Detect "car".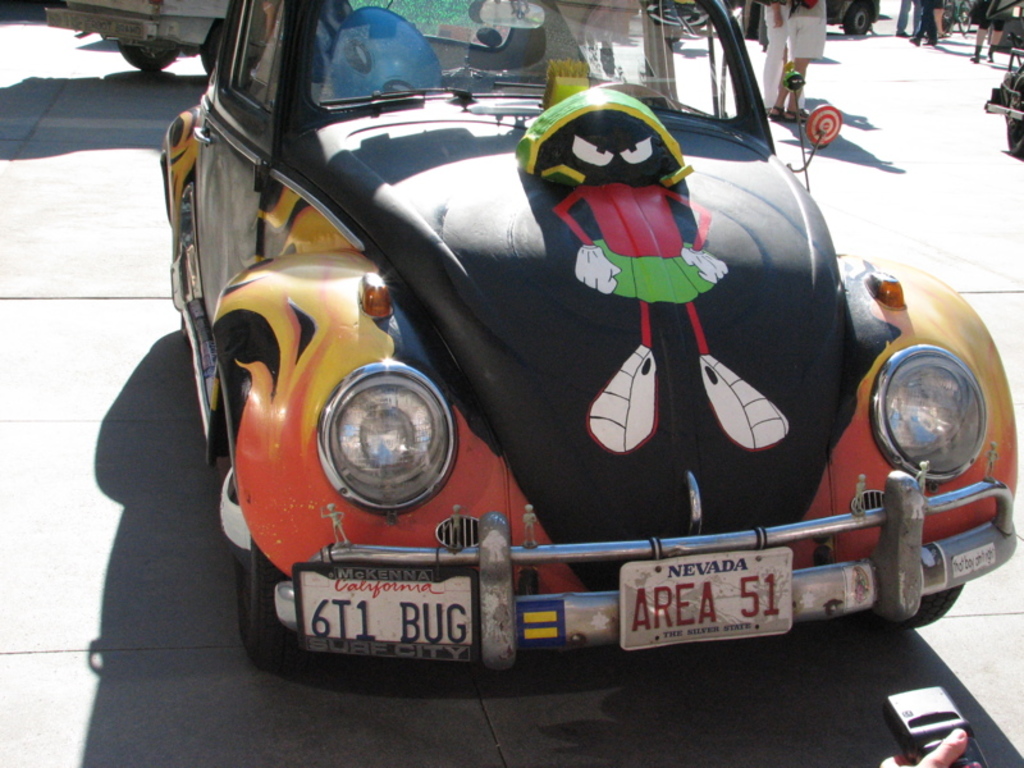
Detected at Rect(45, 0, 233, 78).
